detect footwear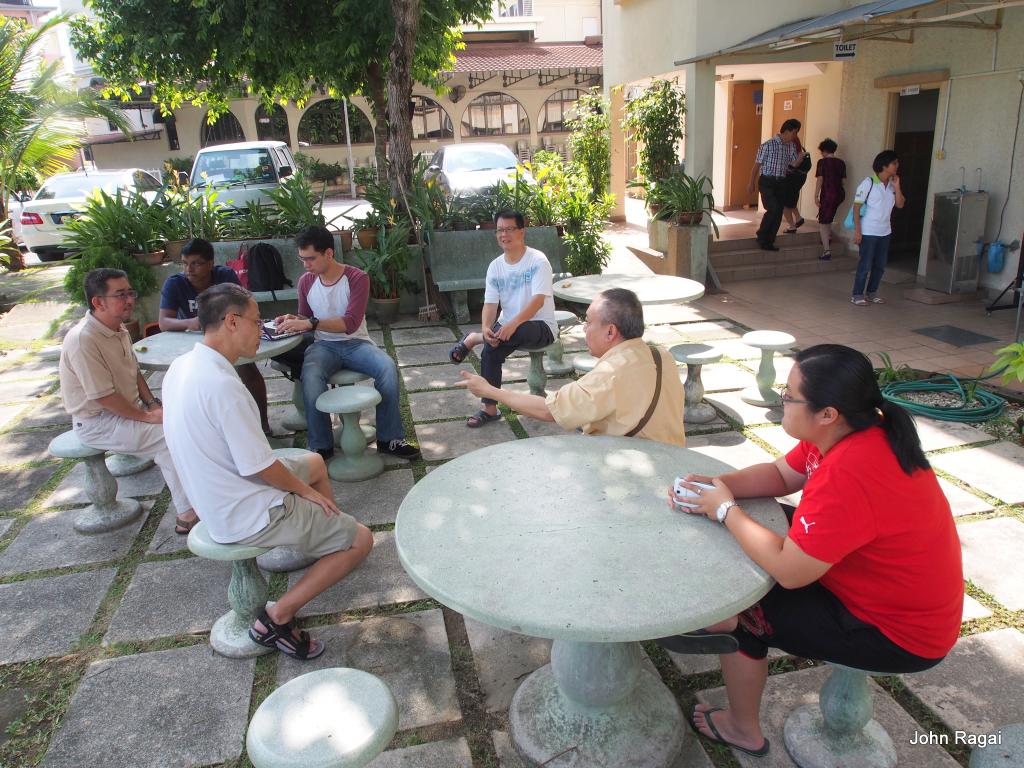
crop(851, 298, 866, 306)
